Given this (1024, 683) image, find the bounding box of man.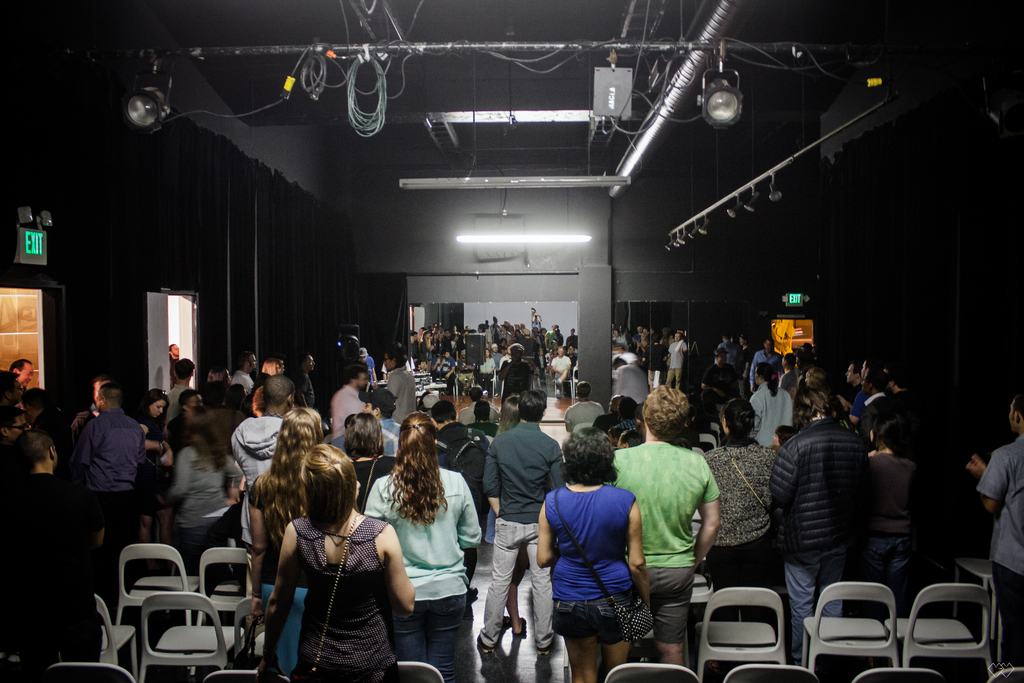
<box>705,331,744,381</box>.
